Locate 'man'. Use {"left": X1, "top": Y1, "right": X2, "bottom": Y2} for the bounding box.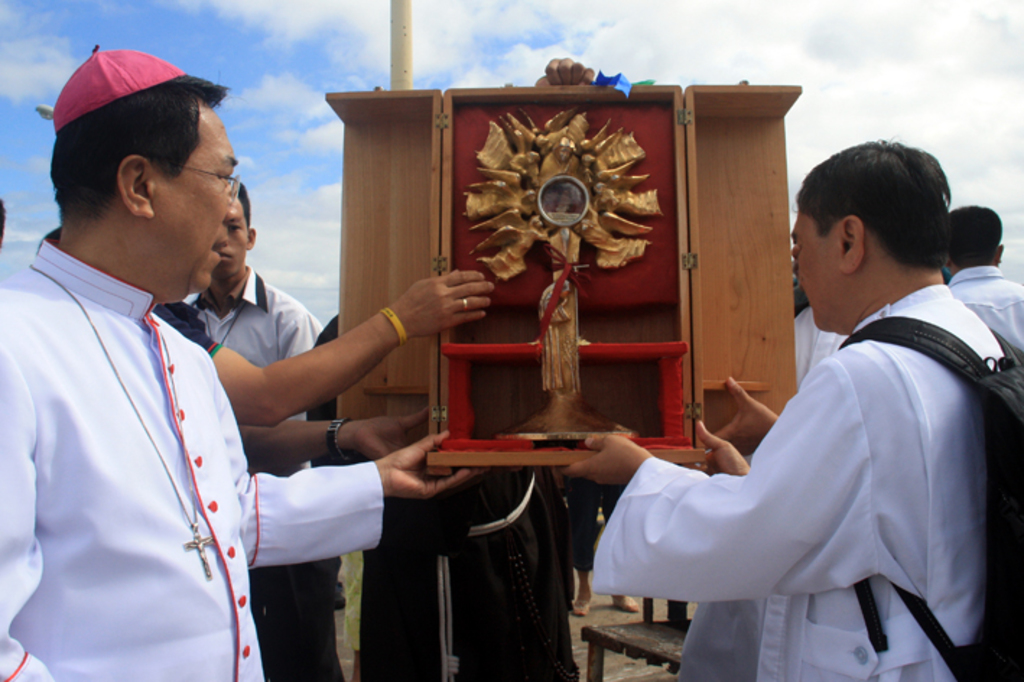
{"left": 605, "top": 127, "right": 995, "bottom": 666}.
